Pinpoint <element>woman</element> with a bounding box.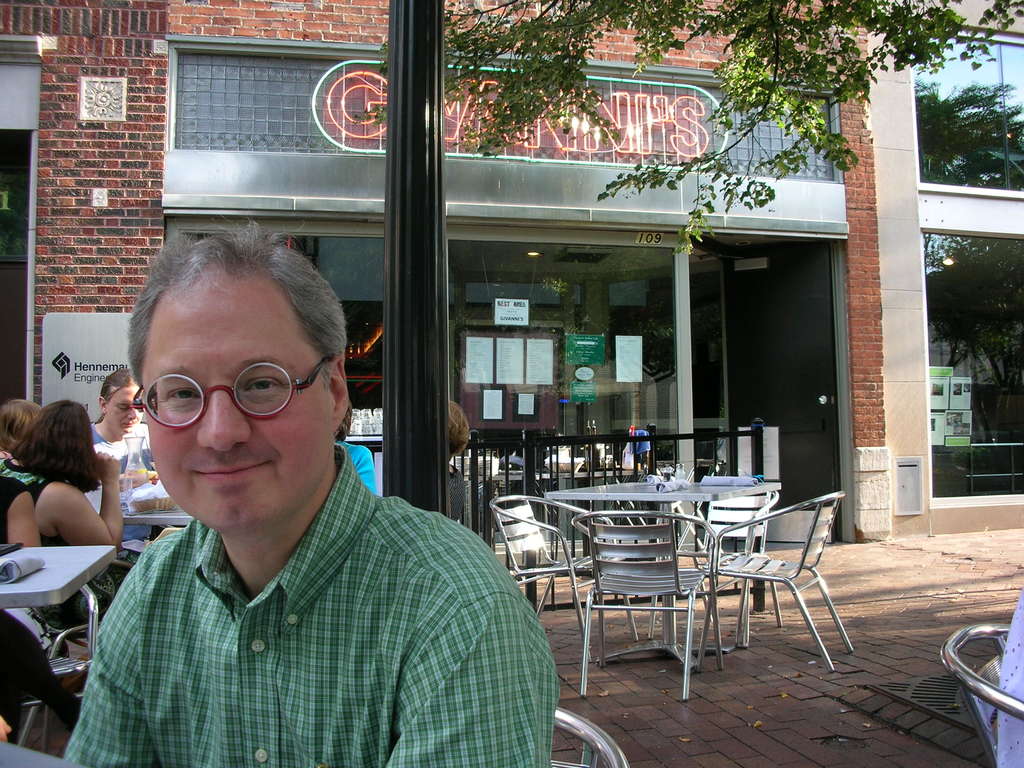
(0, 399, 136, 629).
